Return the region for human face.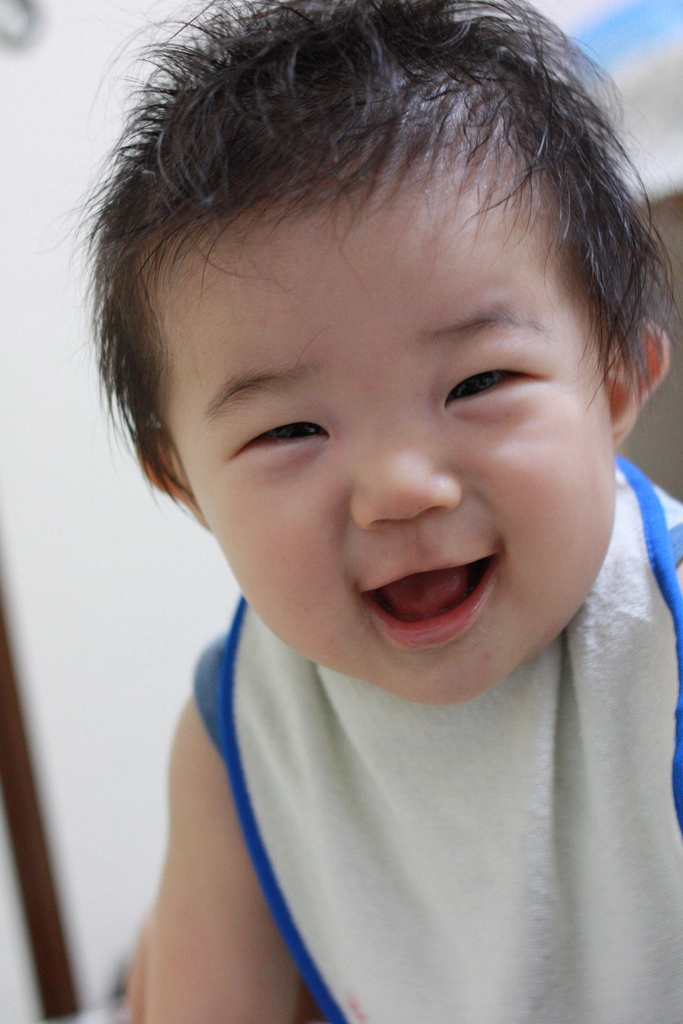
Rect(163, 164, 619, 708).
